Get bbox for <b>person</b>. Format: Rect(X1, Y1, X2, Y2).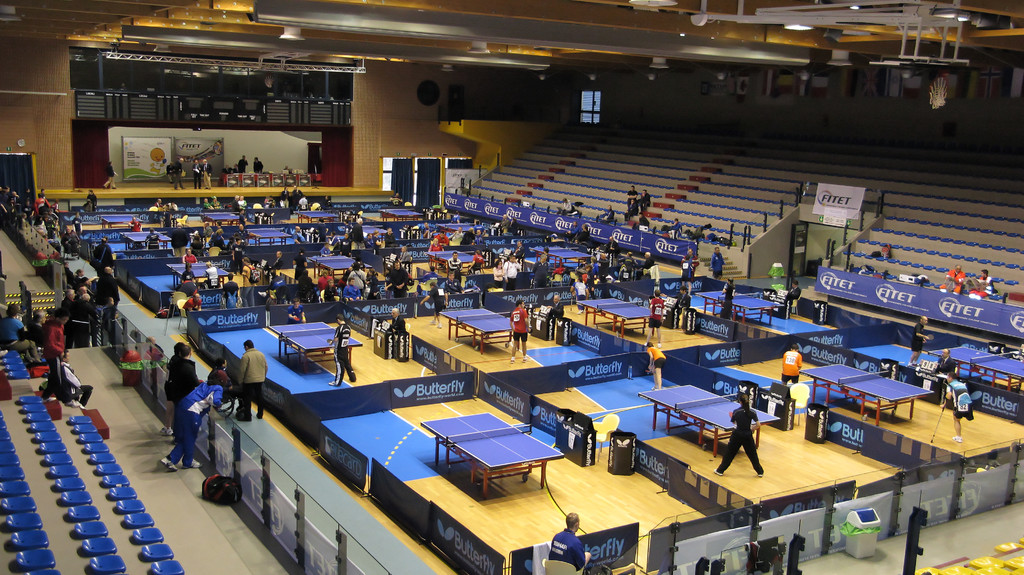
Rect(374, 227, 385, 251).
